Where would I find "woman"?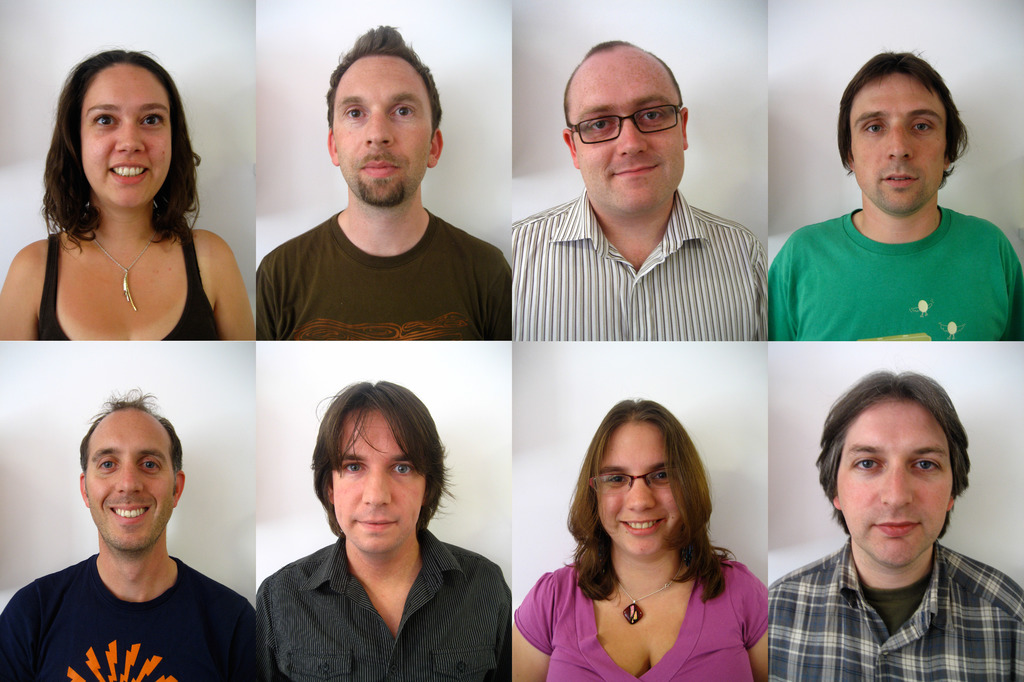
At x1=0, y1=50, x2=255, y2=341.
